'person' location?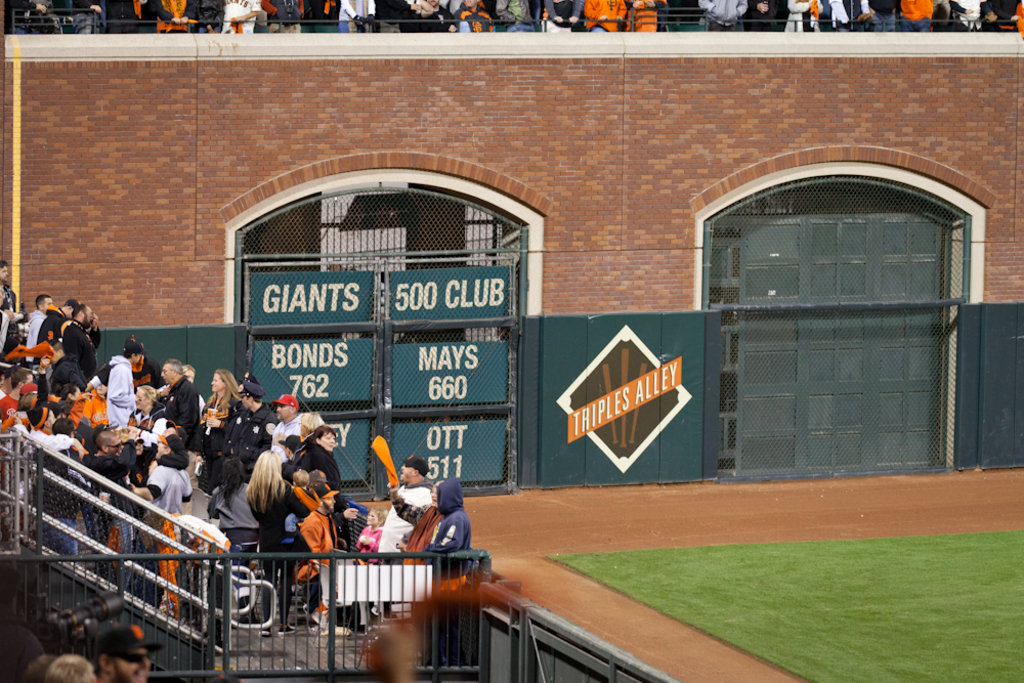
42, 657, 99, 682
